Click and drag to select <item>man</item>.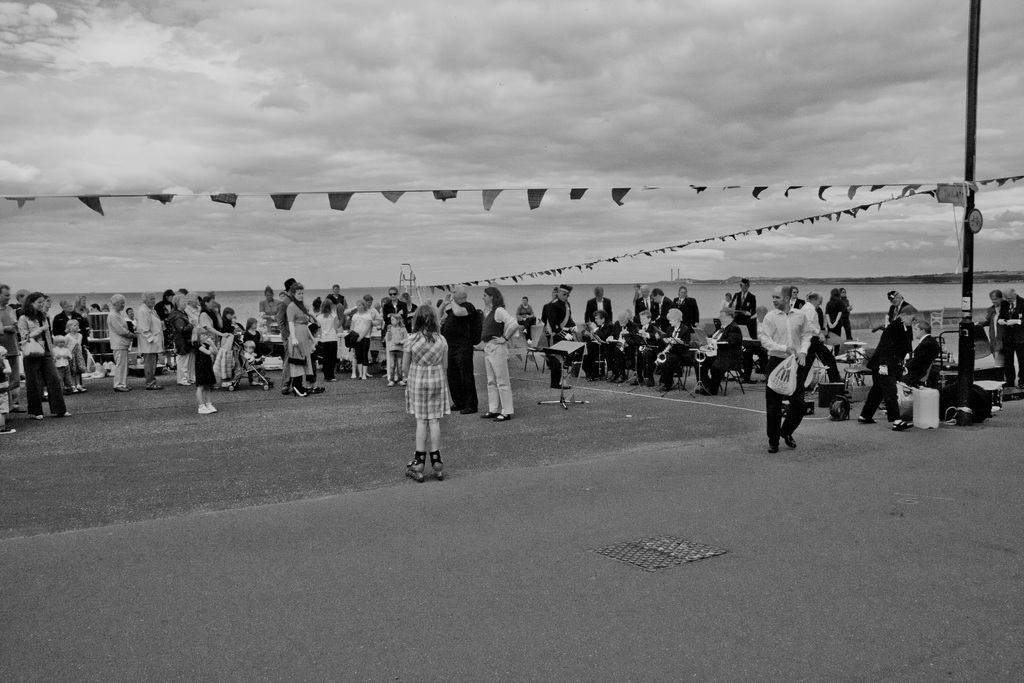
Selection: bbox=[759, 283, 812, 449].
